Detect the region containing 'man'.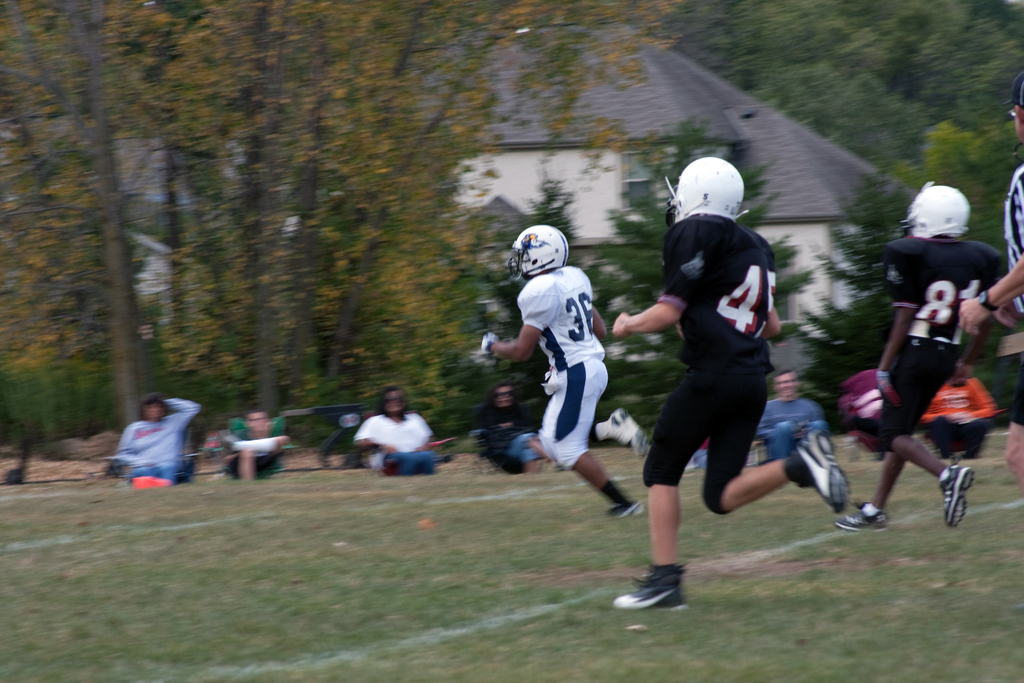
[left=474, top=377, right=559, bottom=475].
